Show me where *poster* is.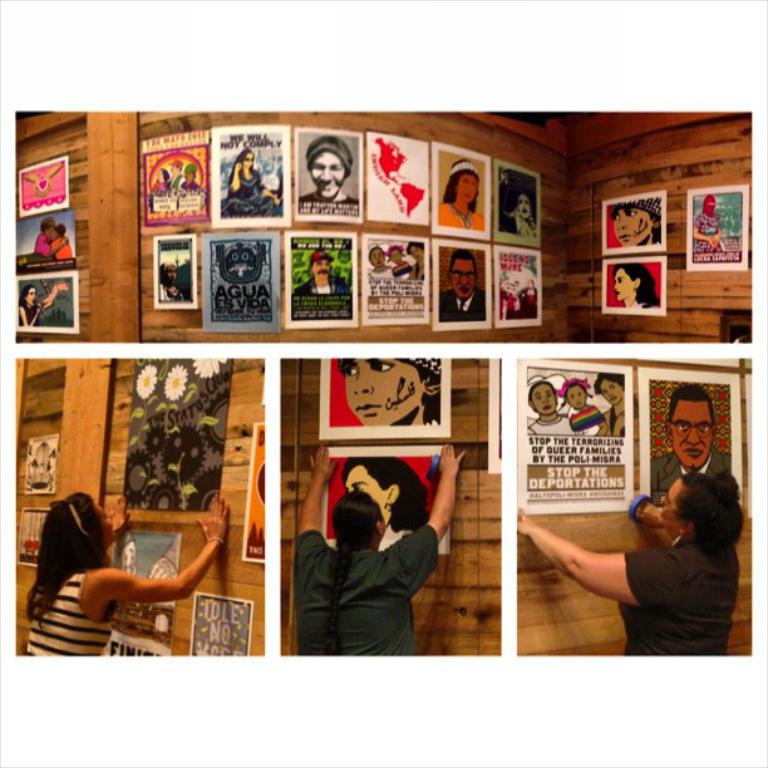
*poster* is at <box>138,127,215,226</box>.
